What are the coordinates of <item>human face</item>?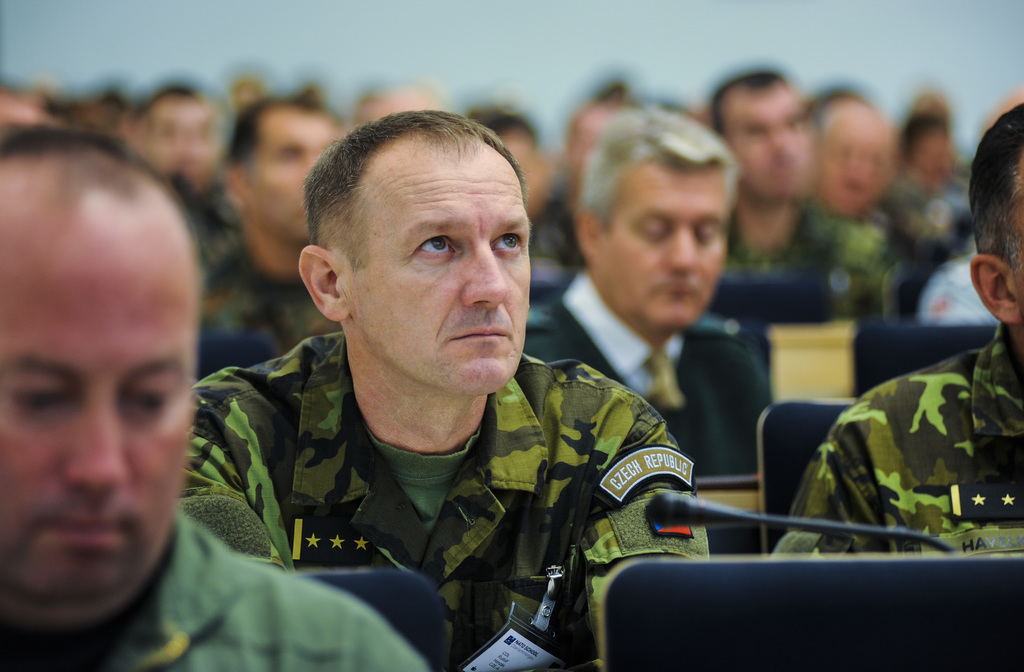
{"left": 348, "top": 147, "right": 530, "bottom": 388}.
